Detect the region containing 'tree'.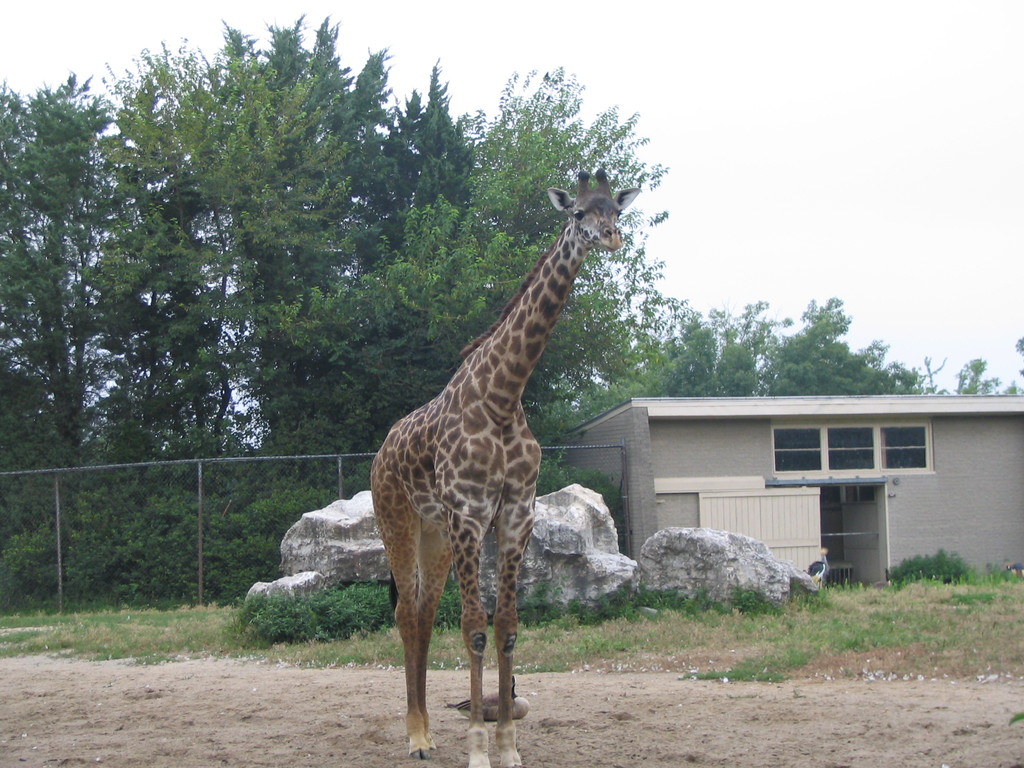
box=[95, 8, 368, 438].
